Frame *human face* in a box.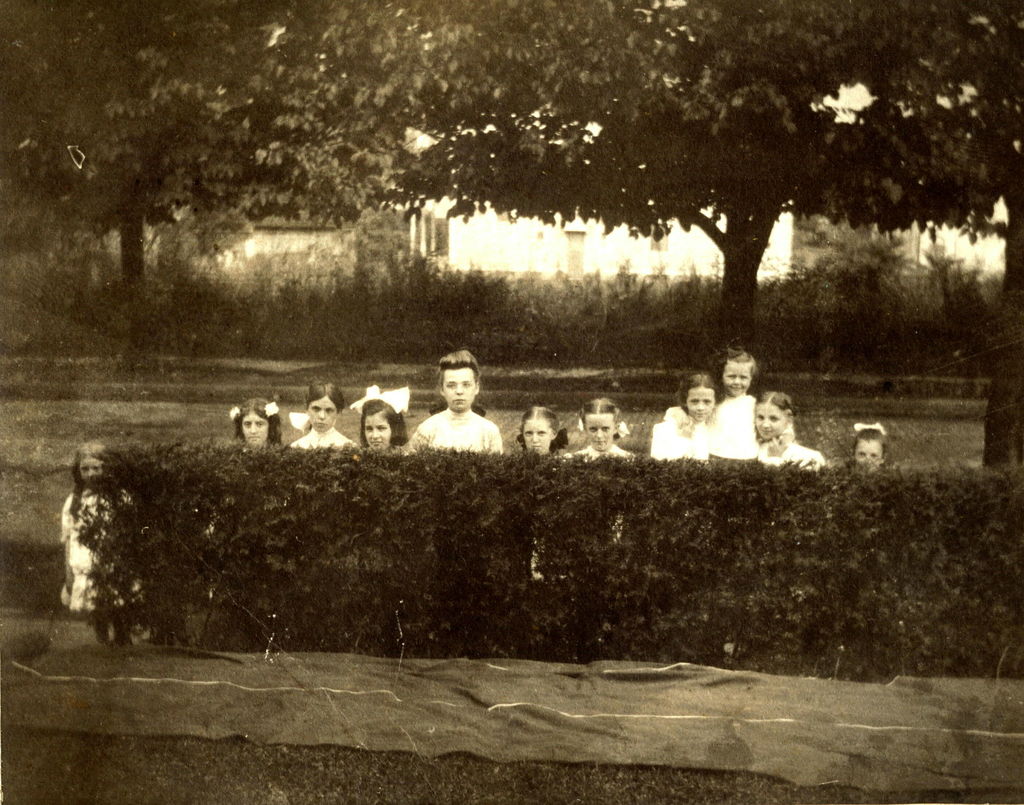
x1=308 y1=401 x2=338 y2=430.
